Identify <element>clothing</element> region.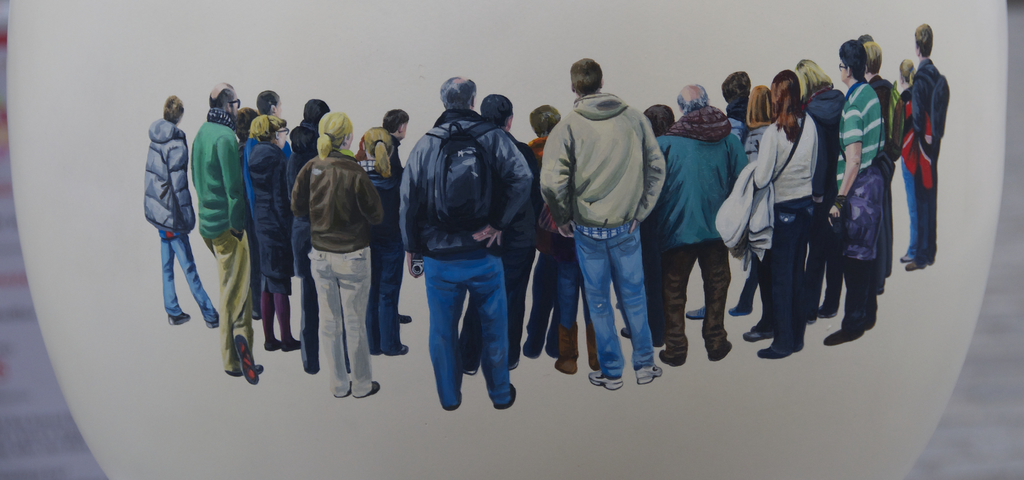
Region: (689, 110, 825, 353).
